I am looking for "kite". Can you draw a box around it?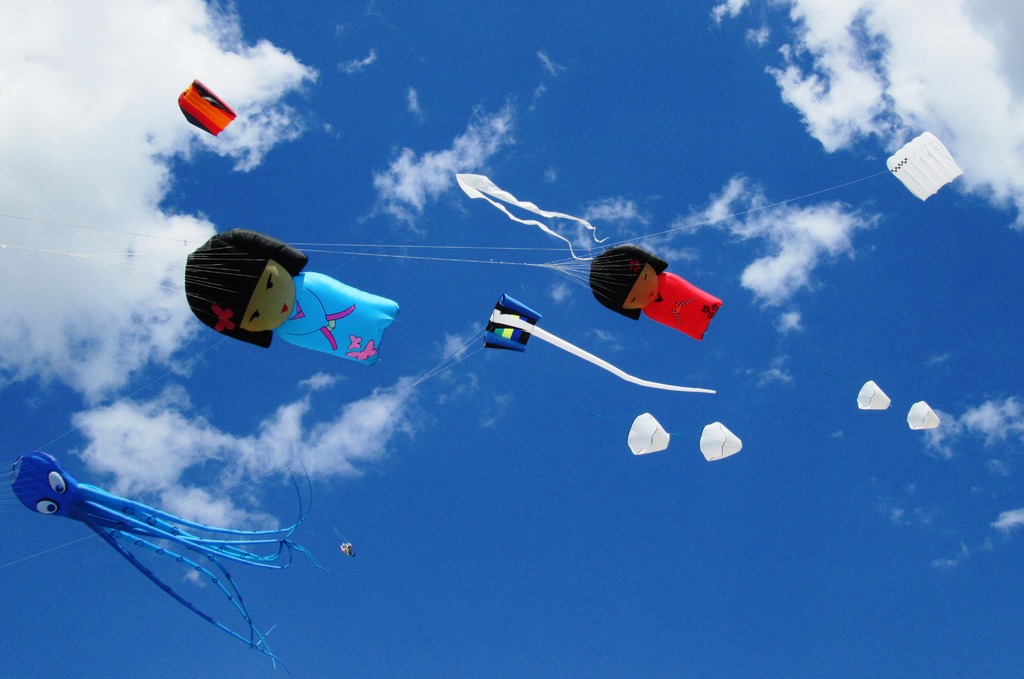
Sure, the bounding box is 851/381/899/415.
